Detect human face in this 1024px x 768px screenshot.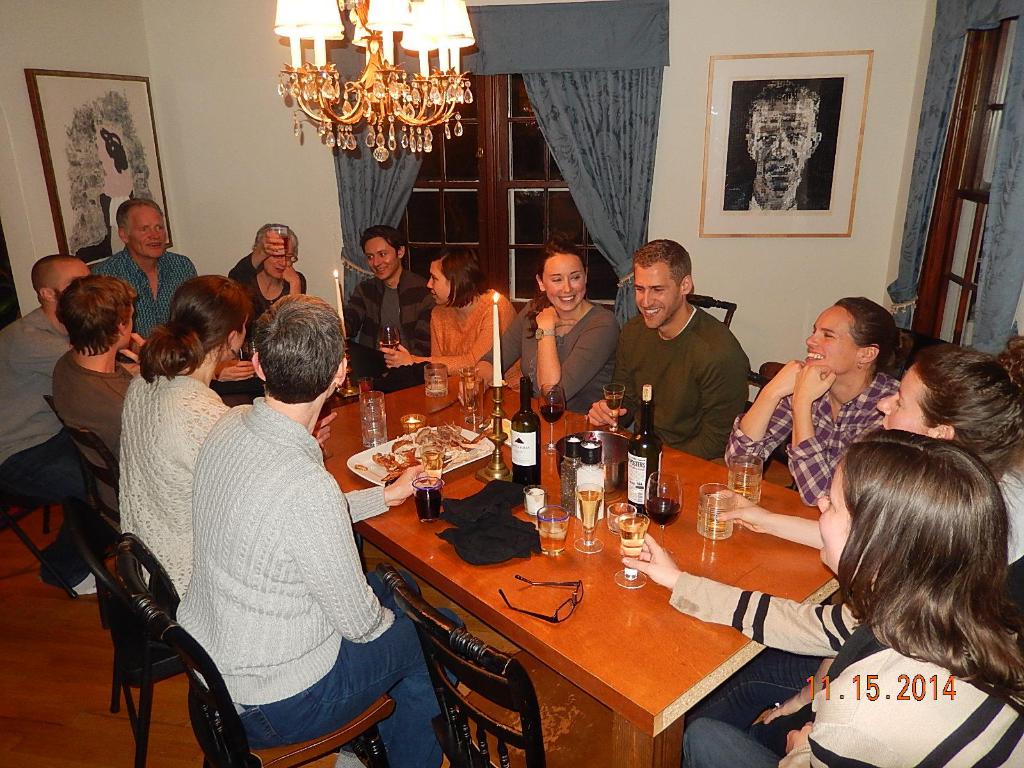
Detection: 63/266/96/286.
